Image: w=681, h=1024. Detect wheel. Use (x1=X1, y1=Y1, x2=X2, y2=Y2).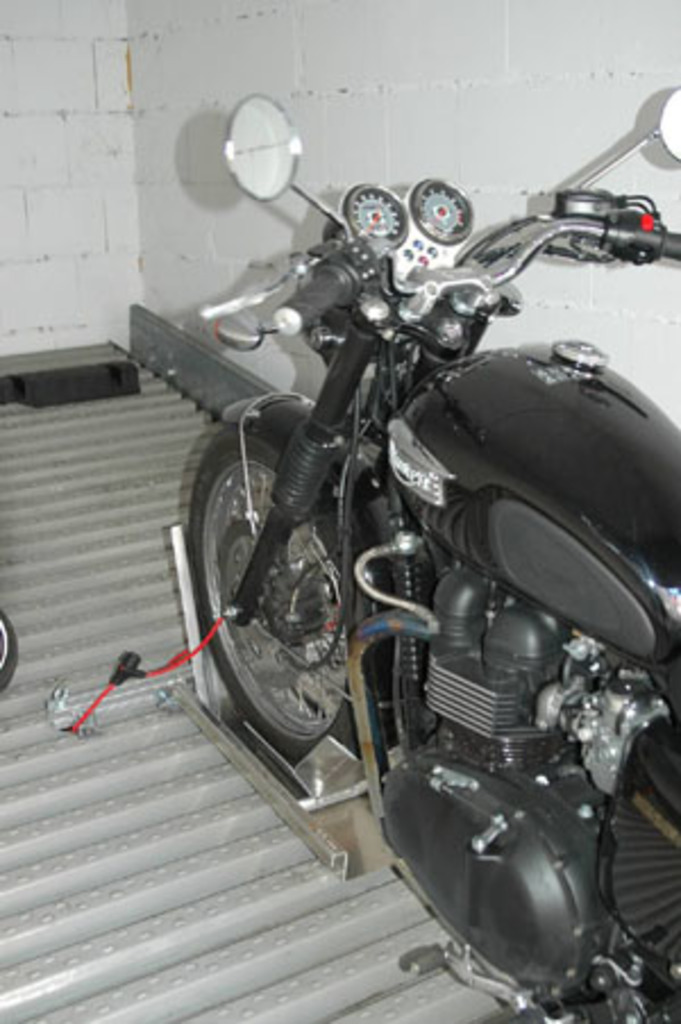
(x1=0, y1=602, x2=23, y2=690).
